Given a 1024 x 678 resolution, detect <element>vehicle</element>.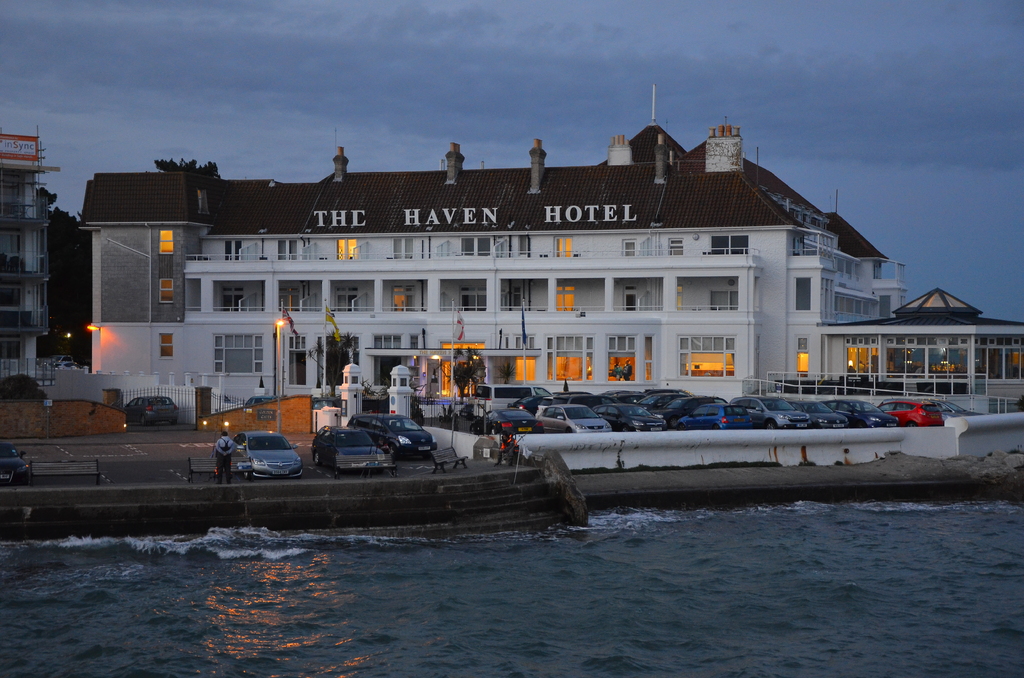
[x1=656, y1=390, x2=728, y2=432].
